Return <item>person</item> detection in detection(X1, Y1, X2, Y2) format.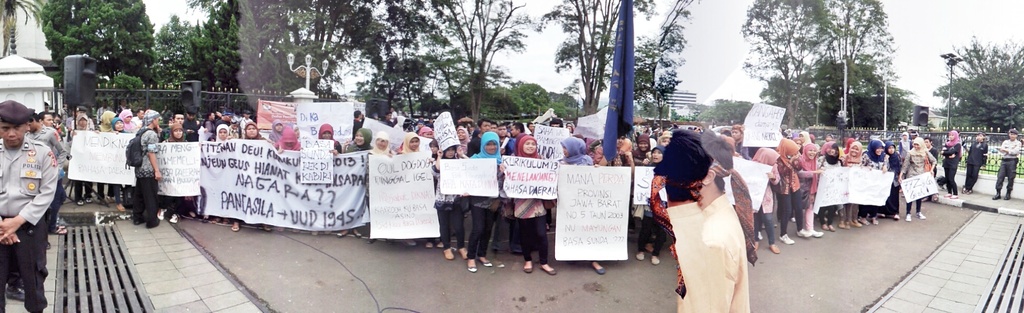
detection(21, 104, 61, 236).
